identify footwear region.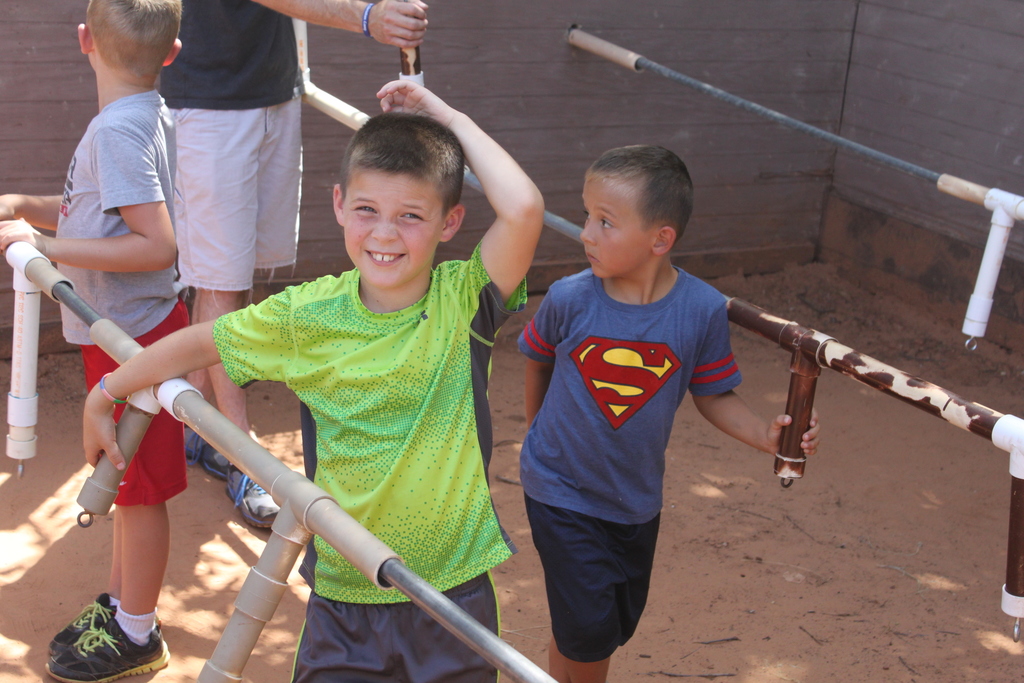
Region: crop(182, 424, 228, 487).
